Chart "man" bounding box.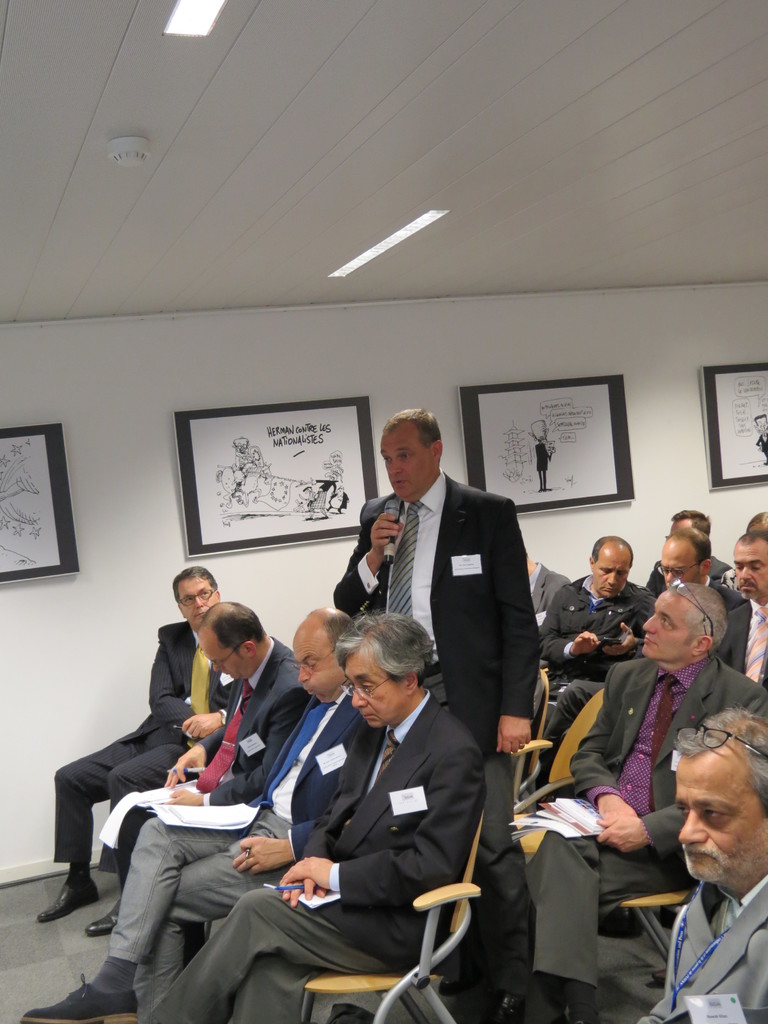
Charted: 614, 714, 767, 1023.
